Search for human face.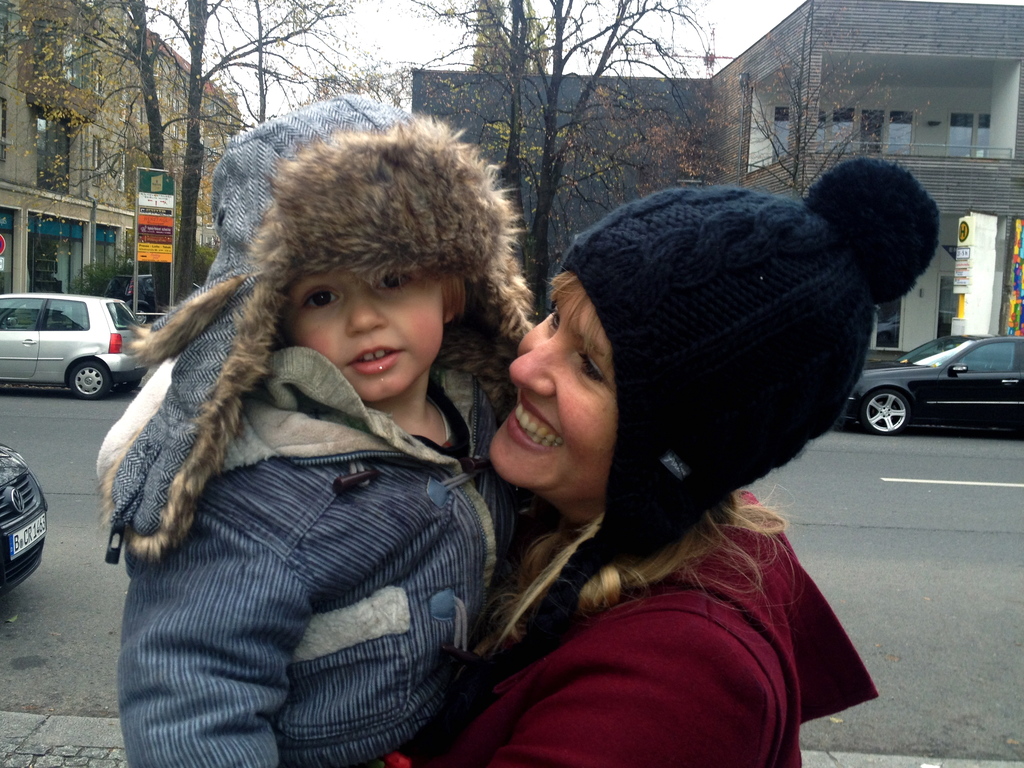
Found at [485,293,620,494].
